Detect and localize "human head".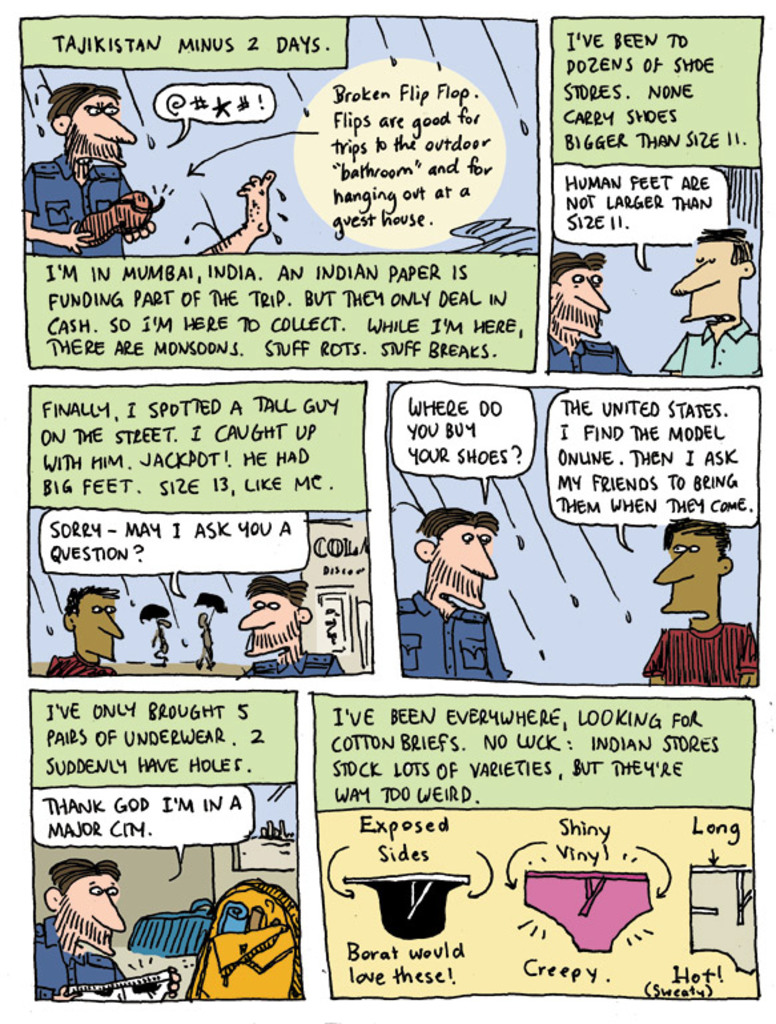
Localized at (650, 511, 737, 630).
